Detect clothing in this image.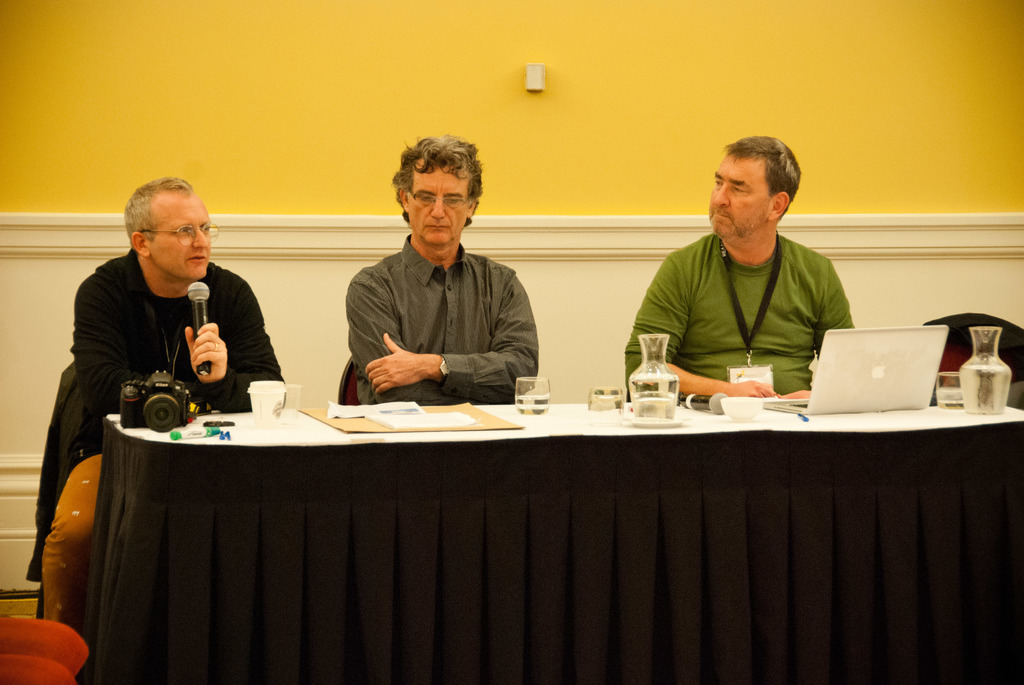
Detection: [626, 230, 863, 409].
